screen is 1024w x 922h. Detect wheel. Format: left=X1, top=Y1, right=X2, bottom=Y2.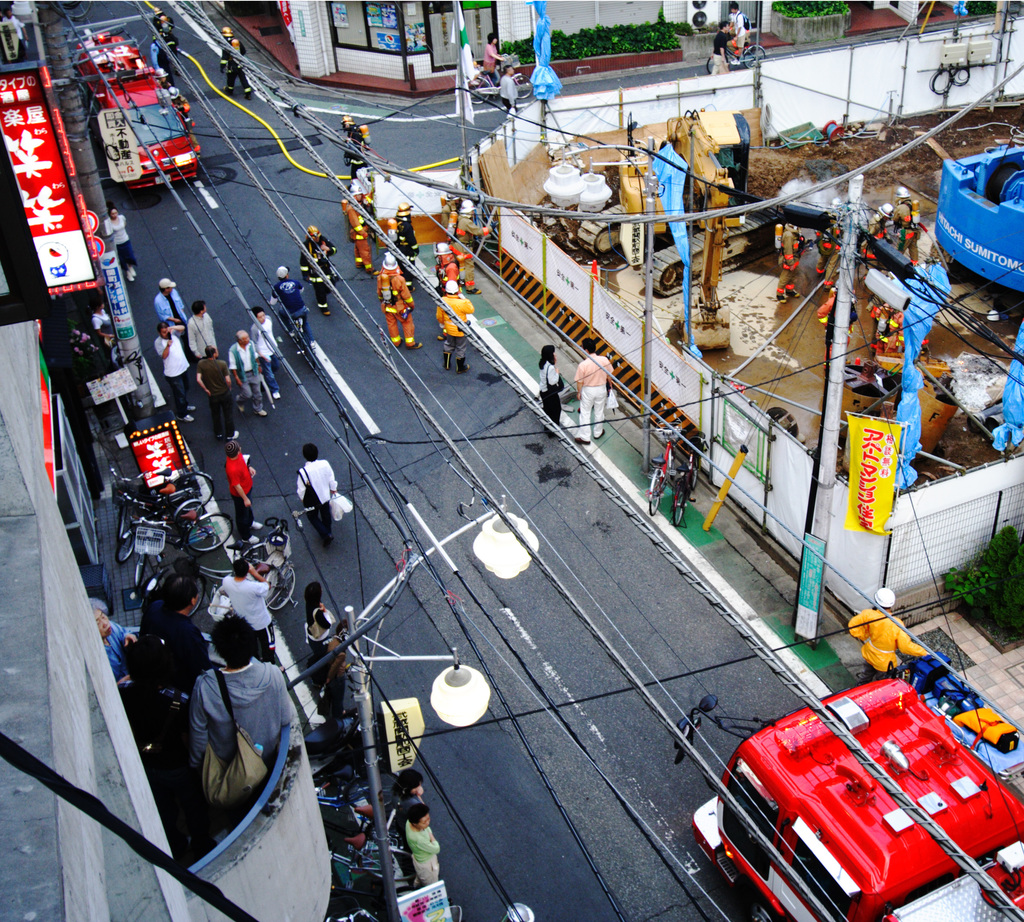
left=180, top=469, right=212, bottom=506.
